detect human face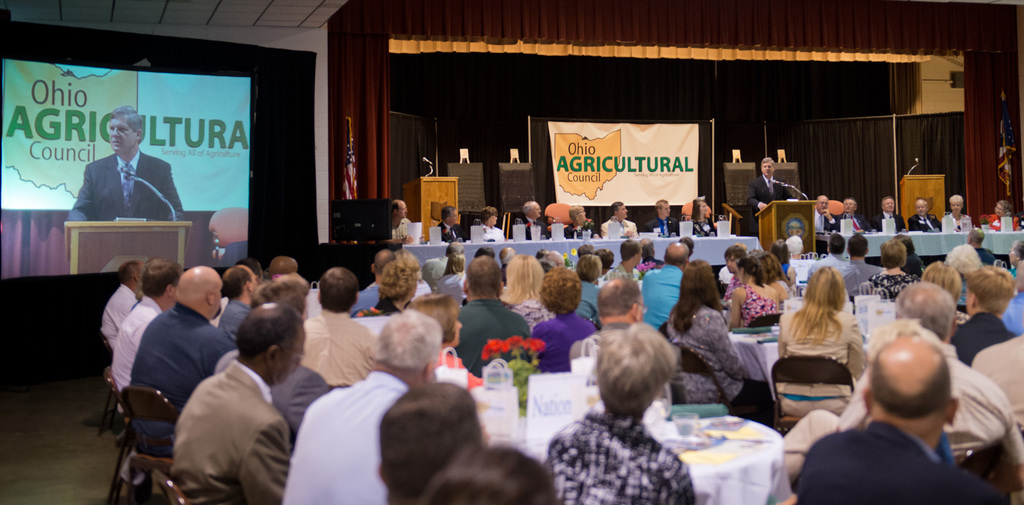
(left=996, top=197, right=1009, bottom=214)
